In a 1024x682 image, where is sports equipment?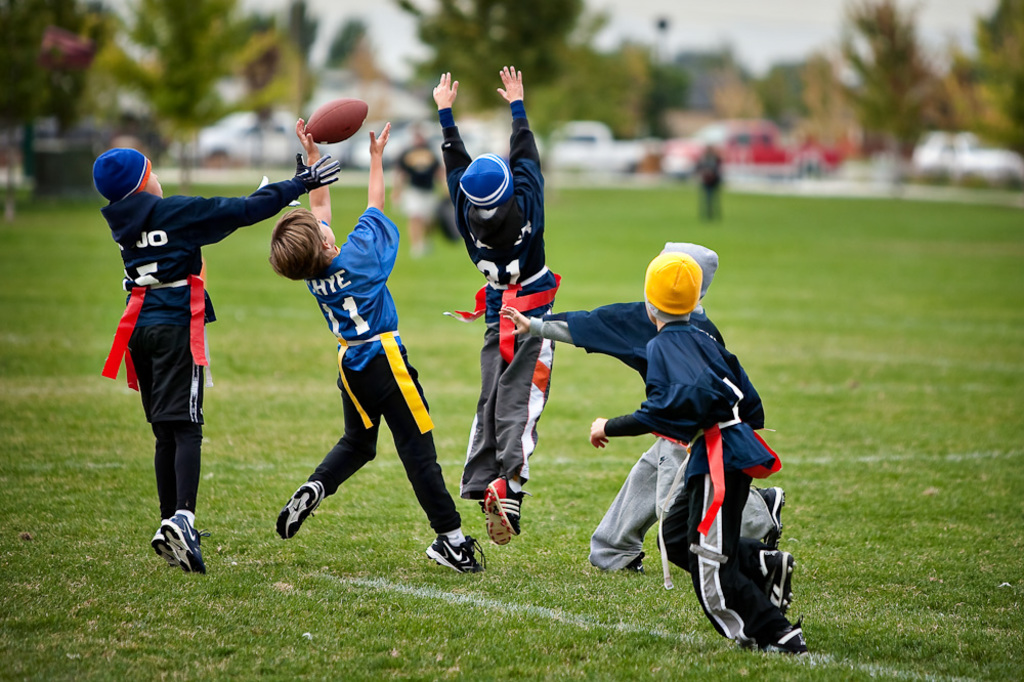
detection(302, 96, 368, 144).
